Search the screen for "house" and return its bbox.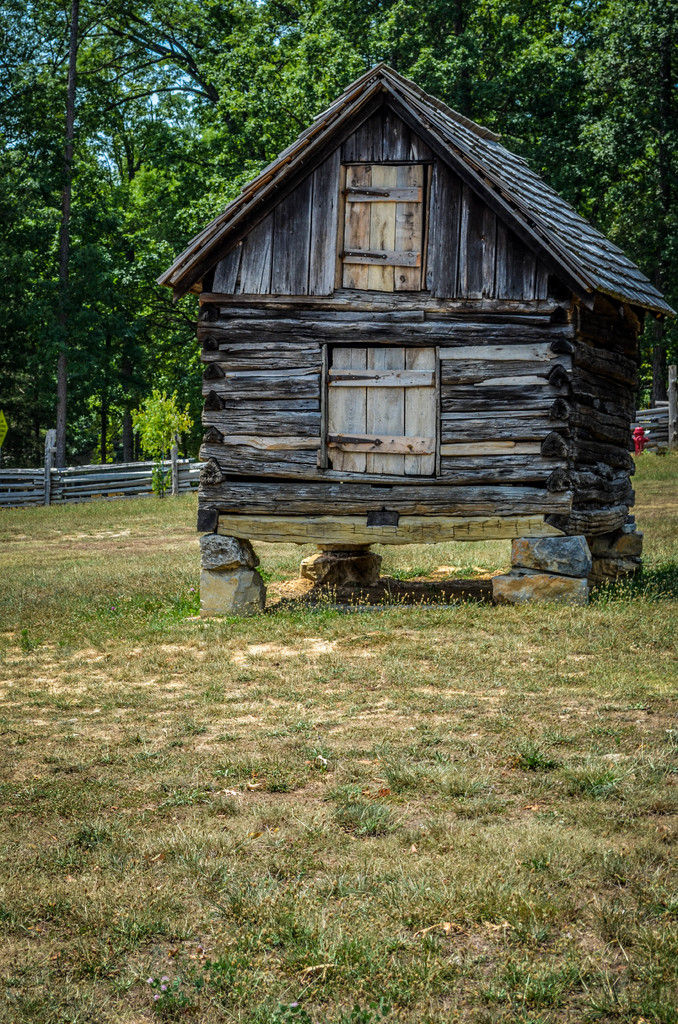
Found: box=[157, 60, 676, 540].
